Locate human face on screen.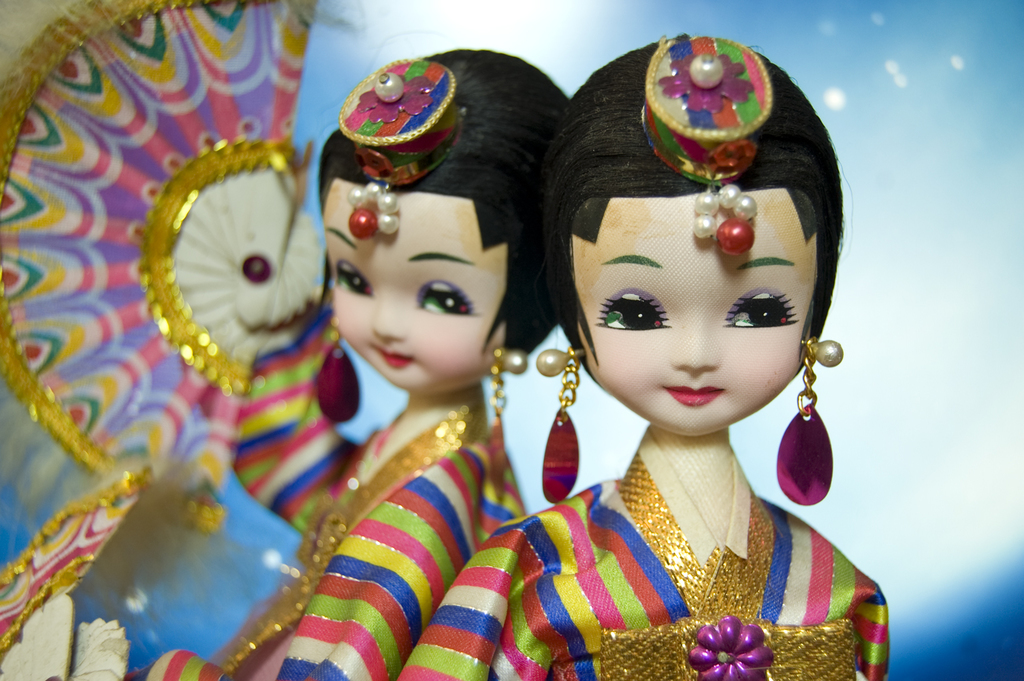
On screen at [575, 187, 818, 438].
